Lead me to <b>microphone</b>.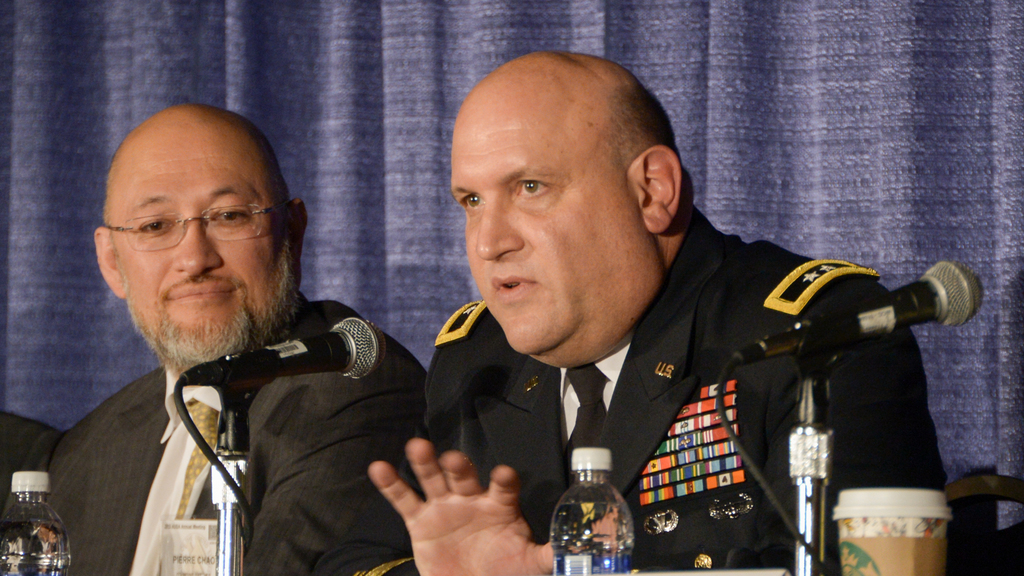
Lead to (left=836, top=260, right=984, bottom=351).
